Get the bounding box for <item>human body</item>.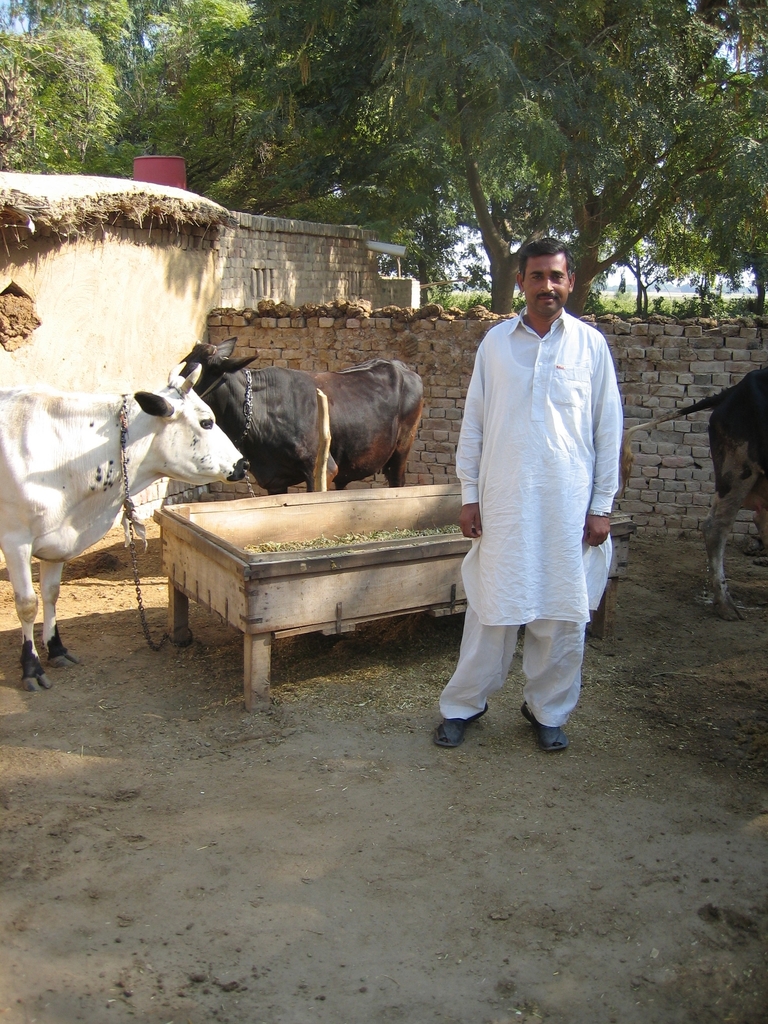
436 230 628 747.
